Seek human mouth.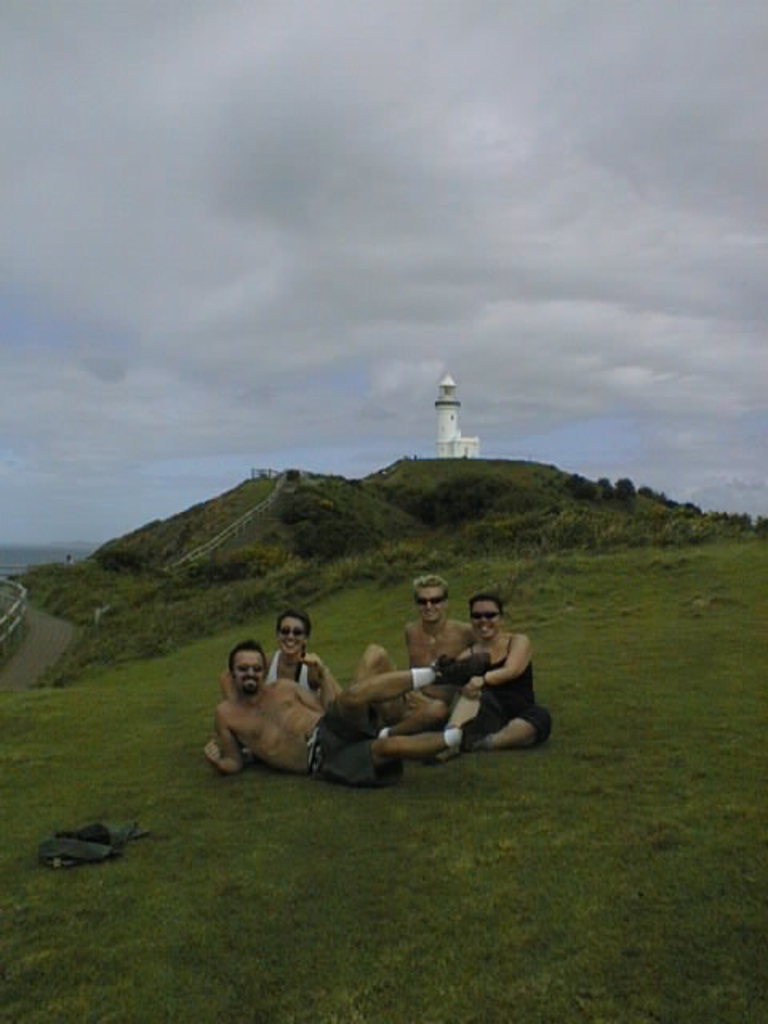
{"x1": 411, "y1": 608, "x2": 434, "y2": 626}.
